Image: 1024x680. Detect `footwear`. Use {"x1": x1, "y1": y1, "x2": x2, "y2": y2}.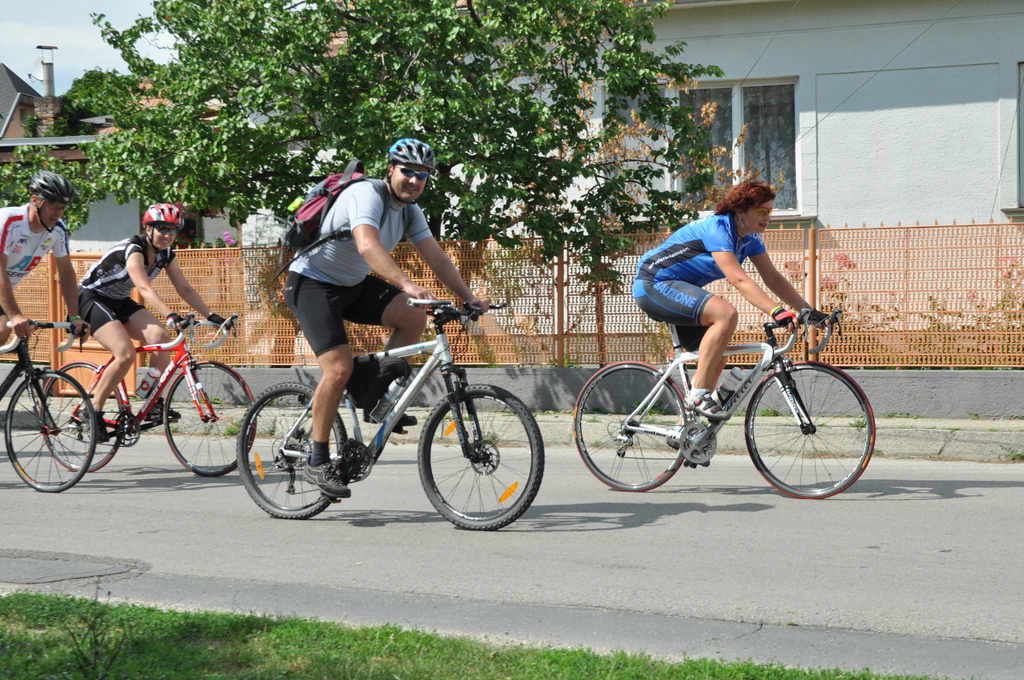
{"x1": 666, "y1": 425, "x2": 687, "y2": 449}.
